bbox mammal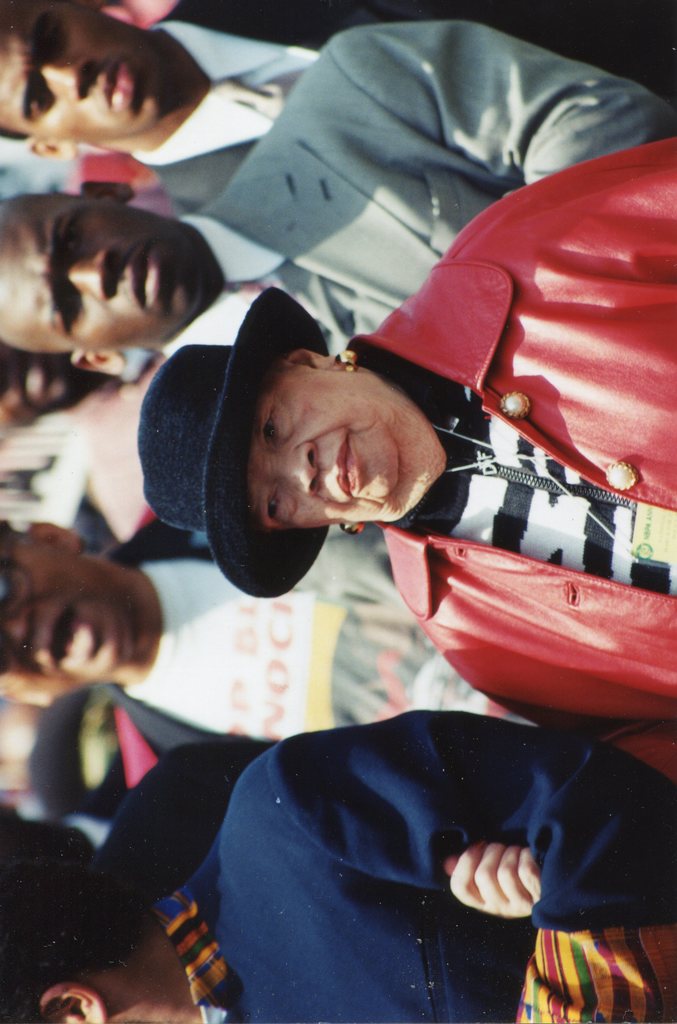
region(0, 344, 149, 436)
